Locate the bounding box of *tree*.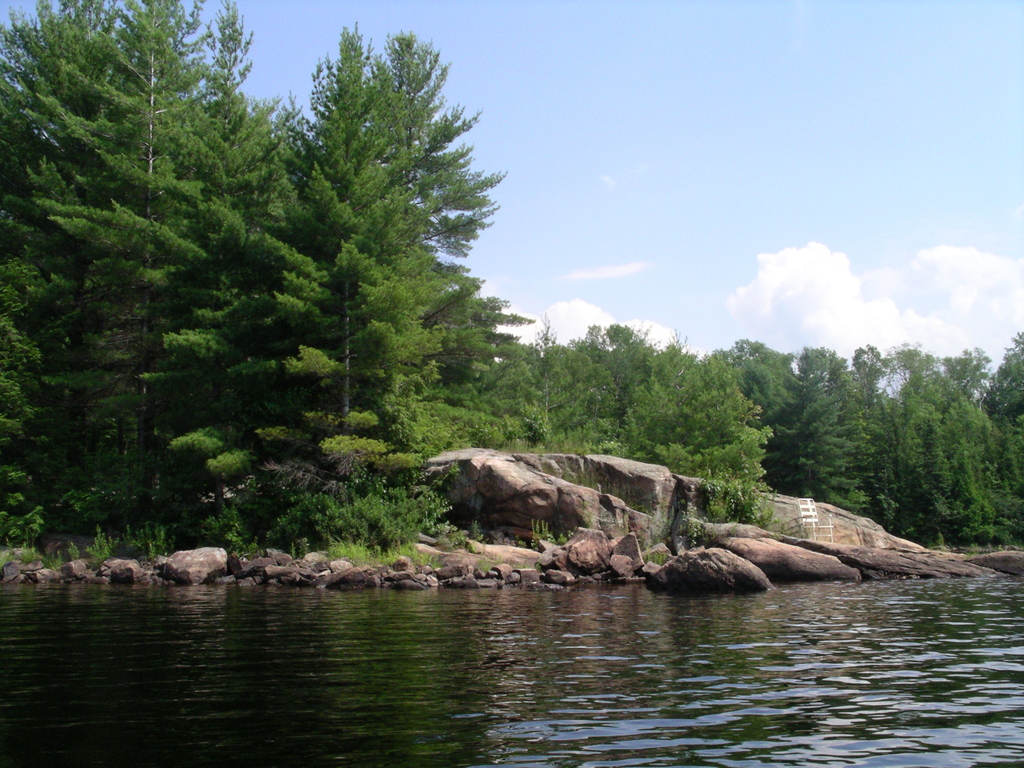
Bounding box: box(0, 0, 290, 548).
